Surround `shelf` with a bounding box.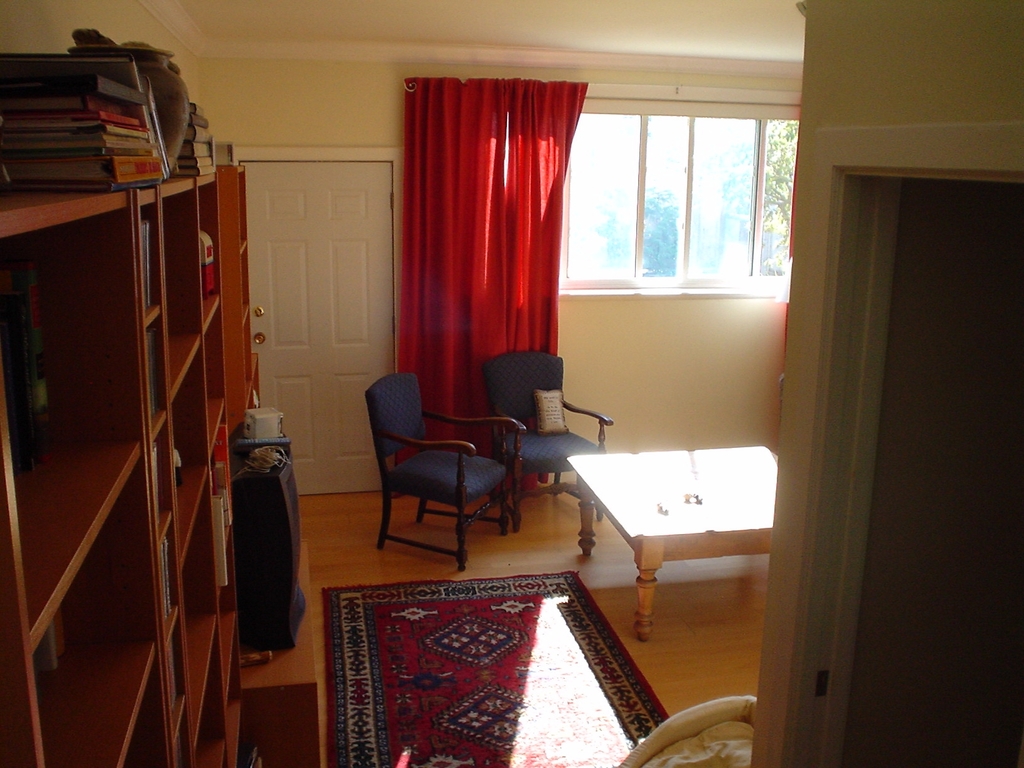
left=142, top=306, right=167, bottom=441.
